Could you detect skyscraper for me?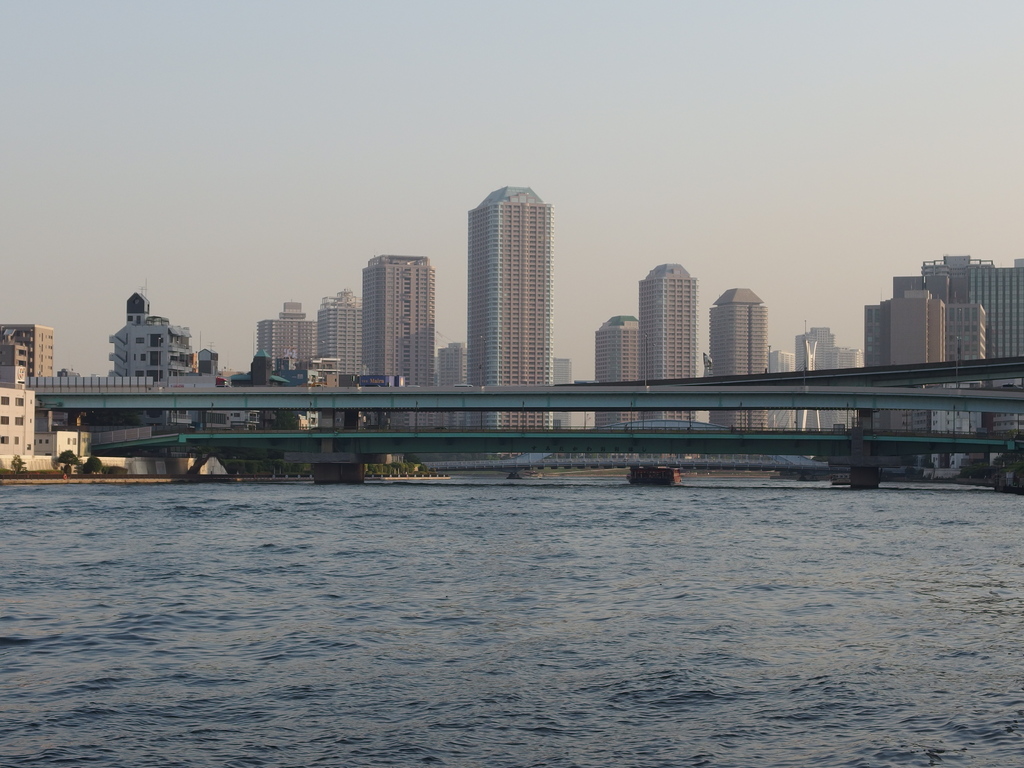
Detection result: rect(591, 314, 644, 426).
